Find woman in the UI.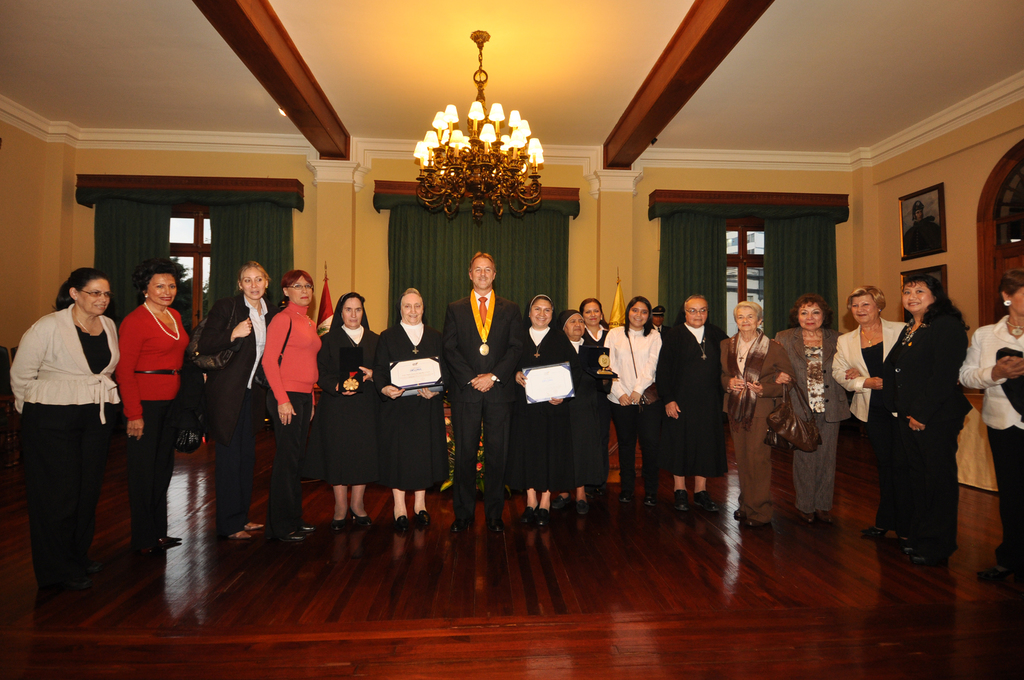
UI element at 6, 269, 111, 584.
